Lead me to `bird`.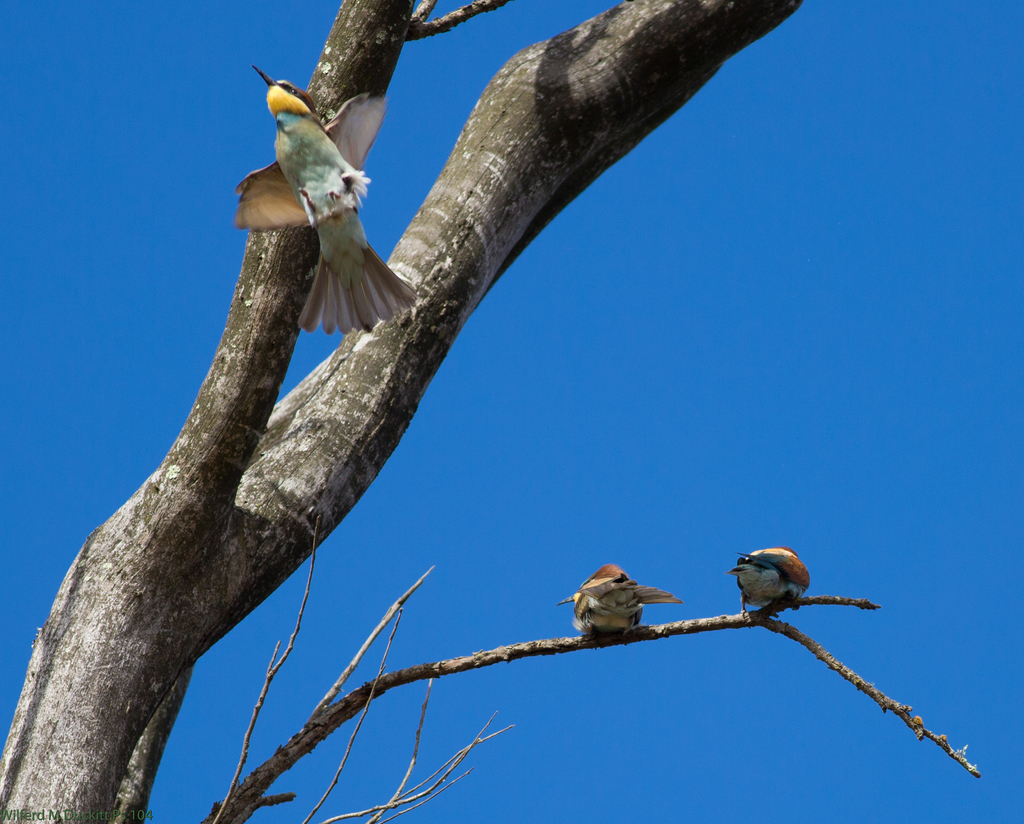
Lead to <box>228,70,393,330</box>.
